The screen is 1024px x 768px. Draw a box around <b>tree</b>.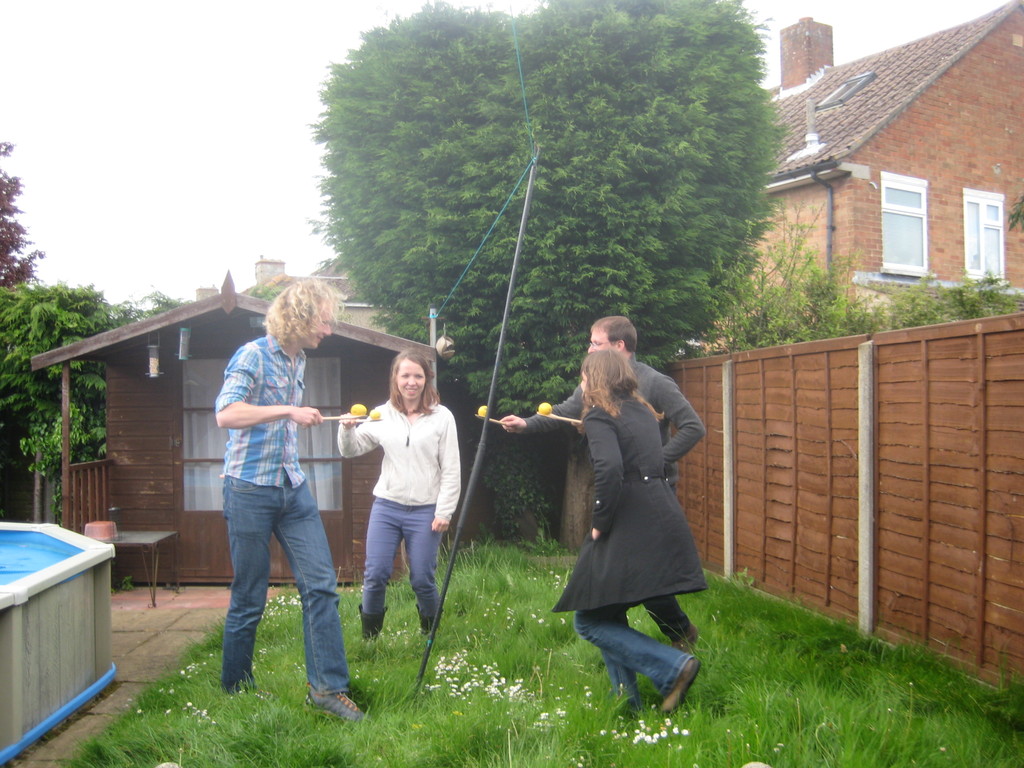
box(304, 0, 796, 415).
